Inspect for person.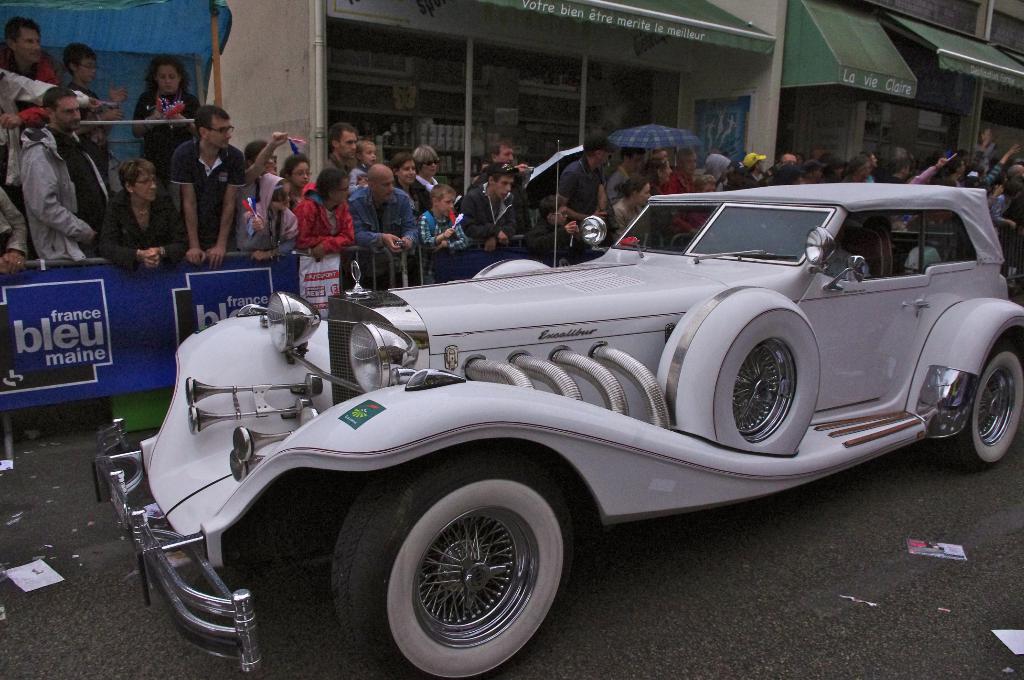
Inspection: <box>244,126,310,254</box>.
